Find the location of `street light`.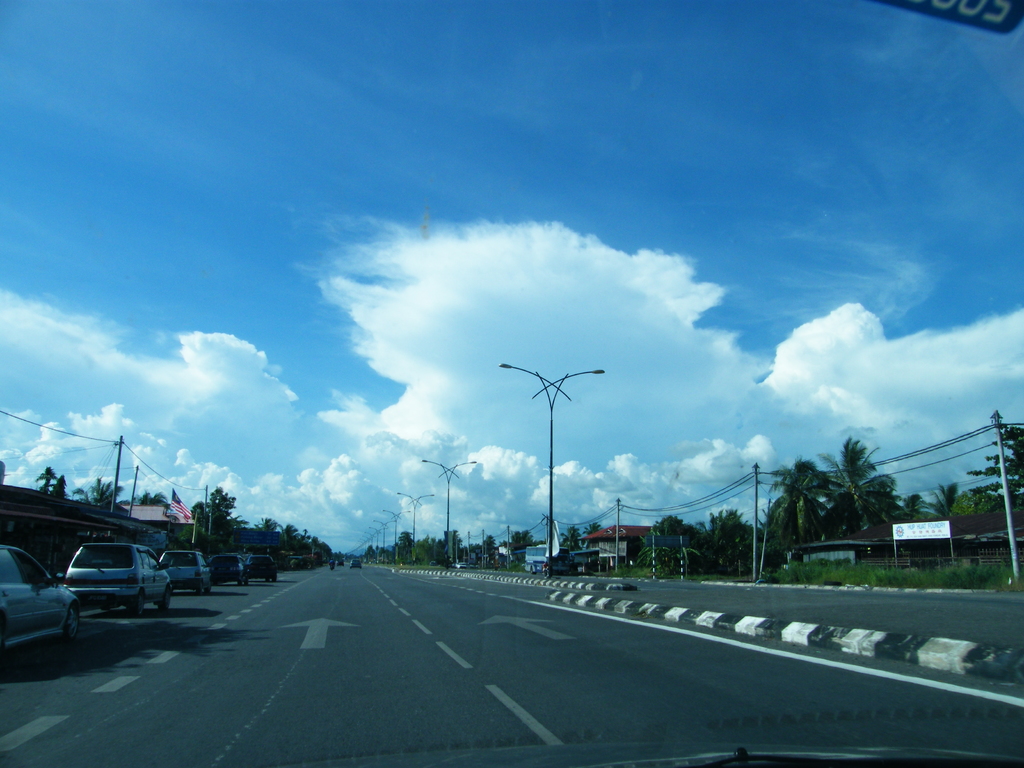
Location: detection(381, 507, 410, 566).
